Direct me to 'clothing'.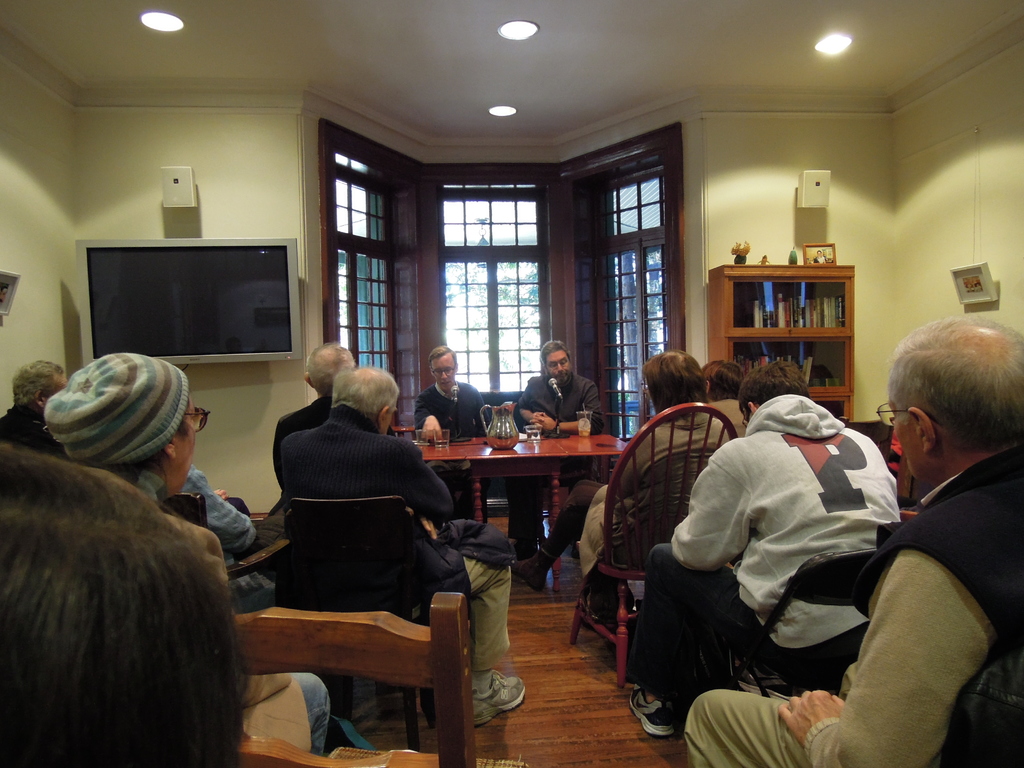
Direction: {"left": 515, "top": 376, "right": 602, "bottom": 560}.
